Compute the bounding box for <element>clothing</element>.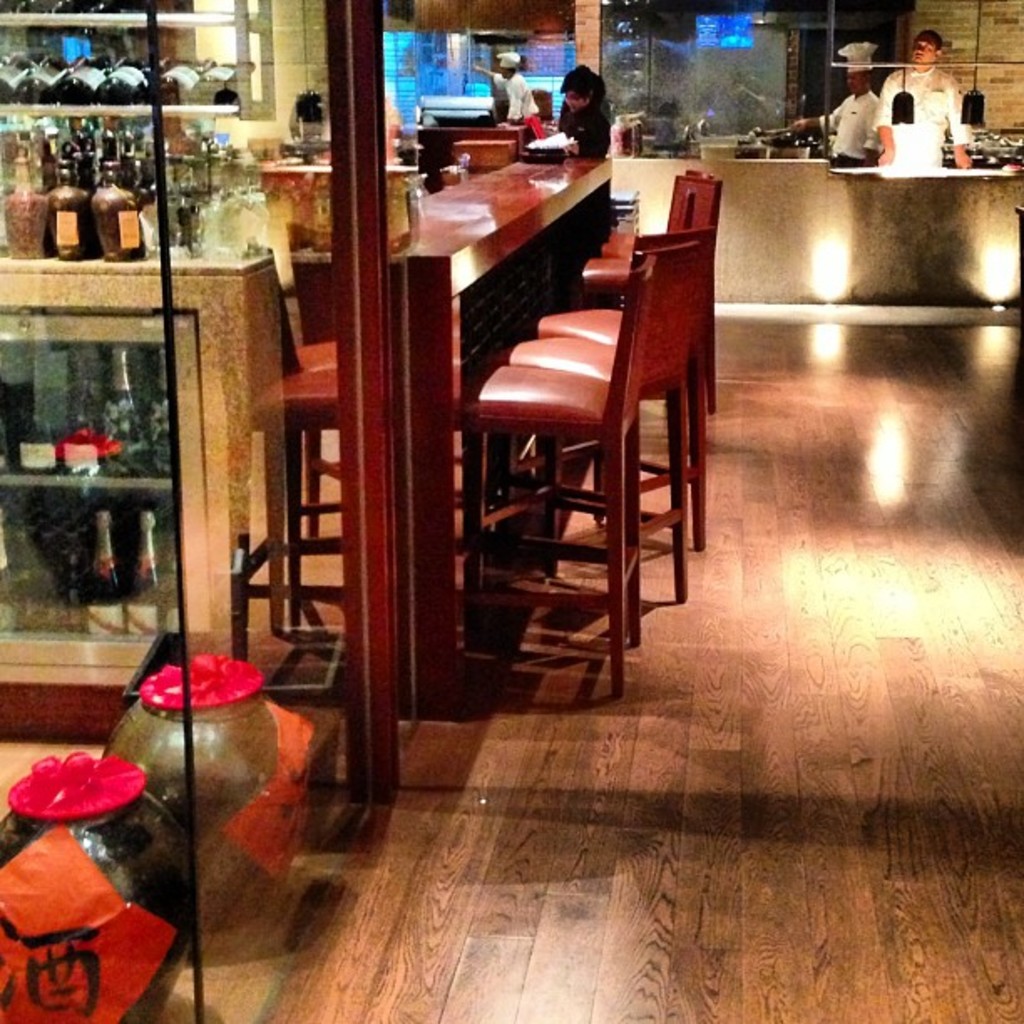
x1=817 y1=87 x2=882 y2=156.
